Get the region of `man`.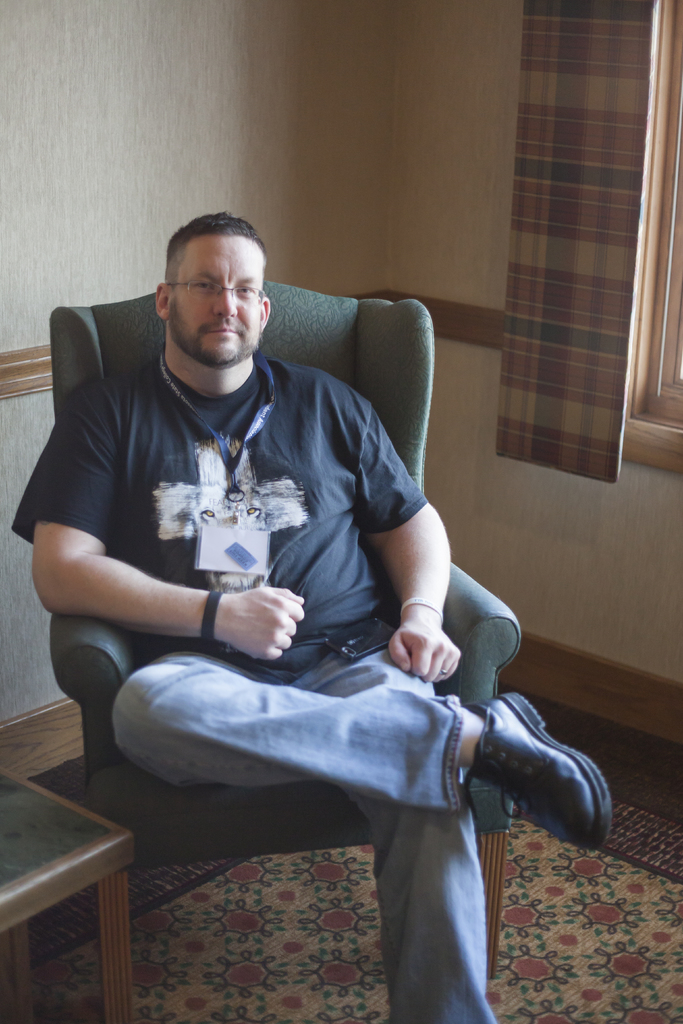
(24,234,570,1000).
